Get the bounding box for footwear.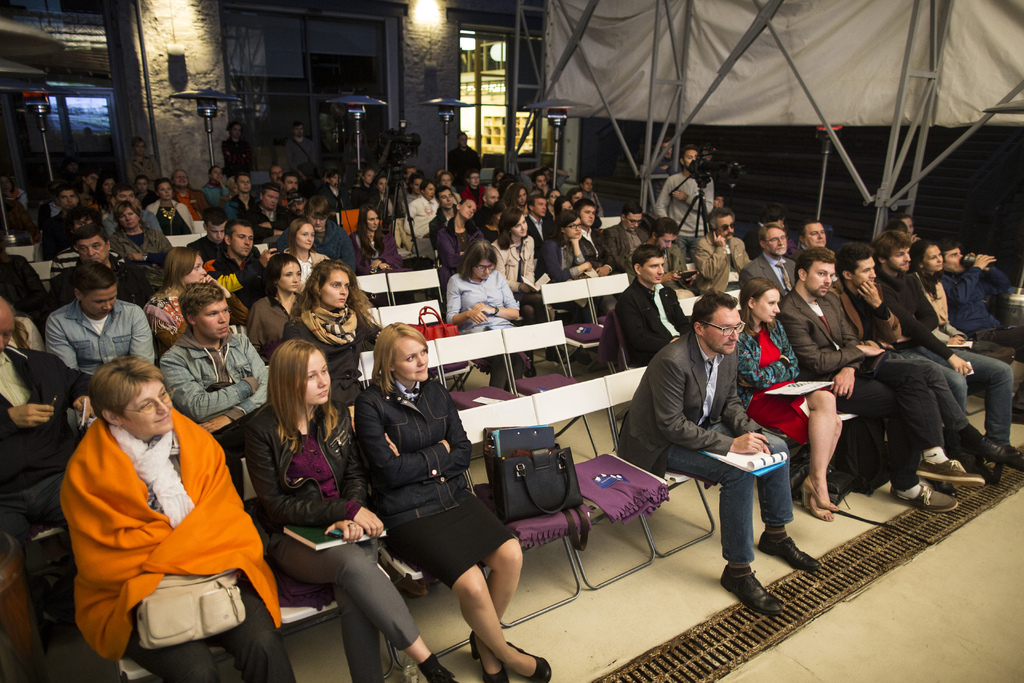
crop(973, 436, 1019, 470).
